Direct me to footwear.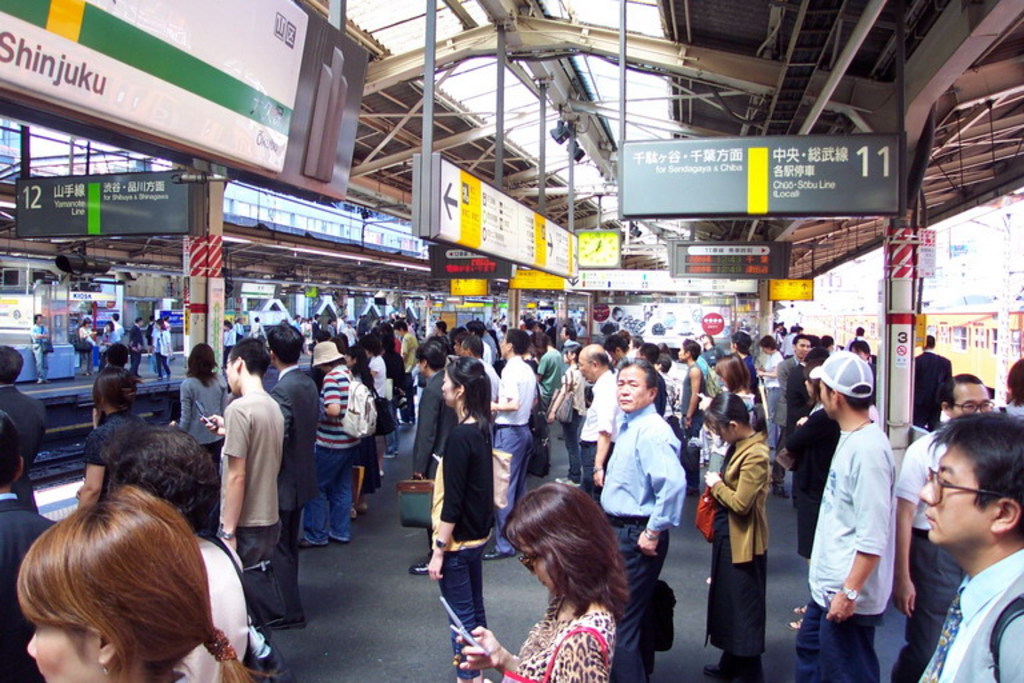
Direction: bbox=[787, 618, 801, 630].
